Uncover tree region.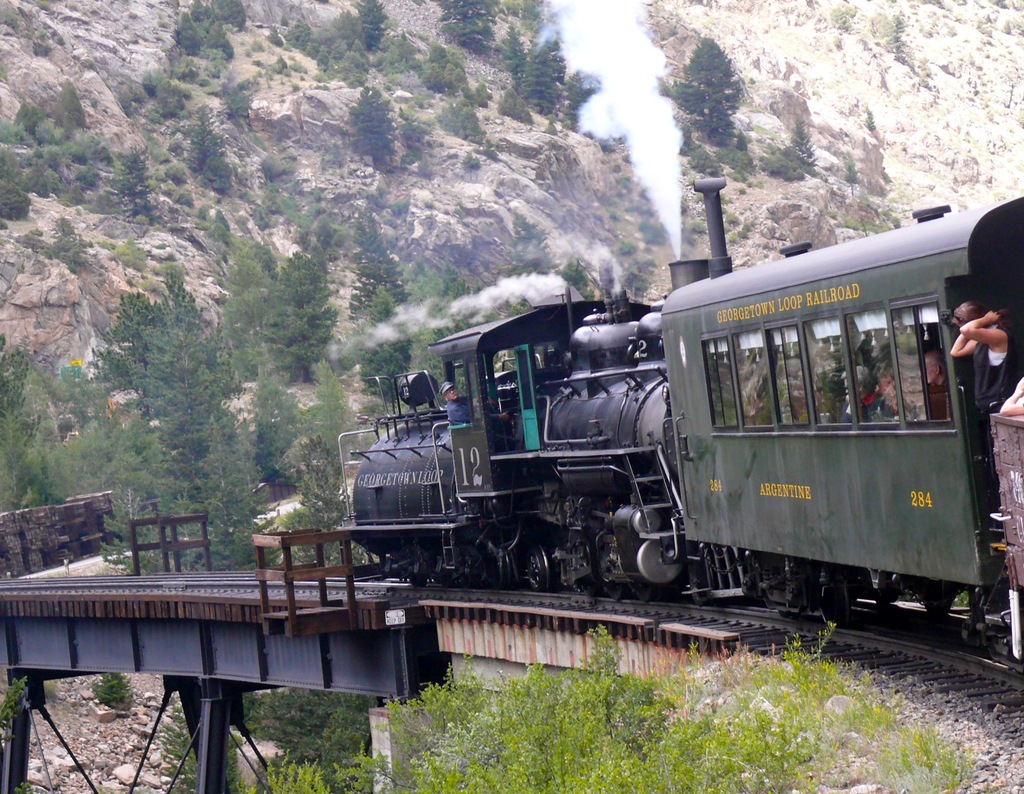
Uncovered: 668, 37, 738, 147.
